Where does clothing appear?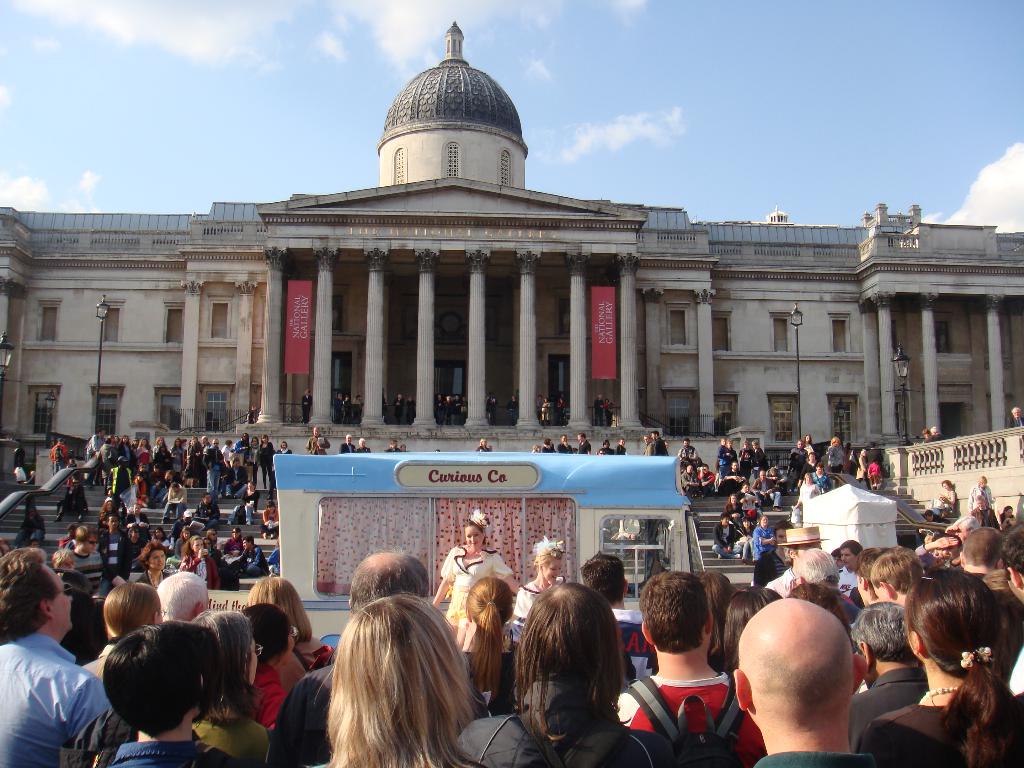
Appears at <box>99,527,122,593</box>.
